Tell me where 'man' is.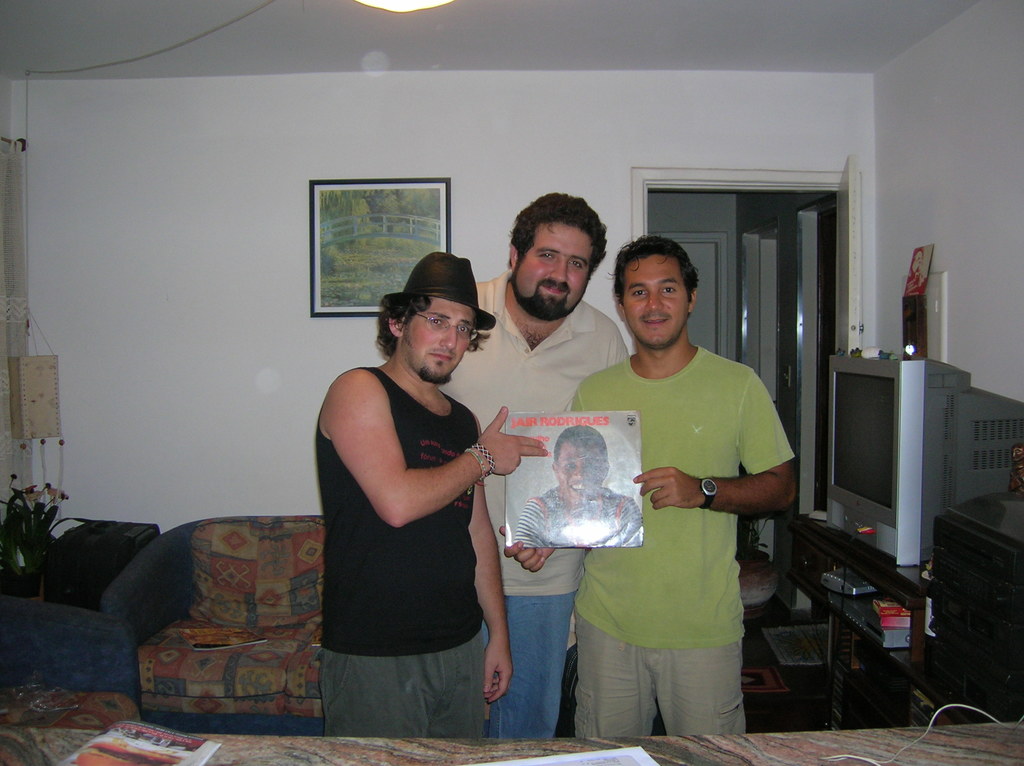
'man' is at bbox(312, 251, 512, 740).
